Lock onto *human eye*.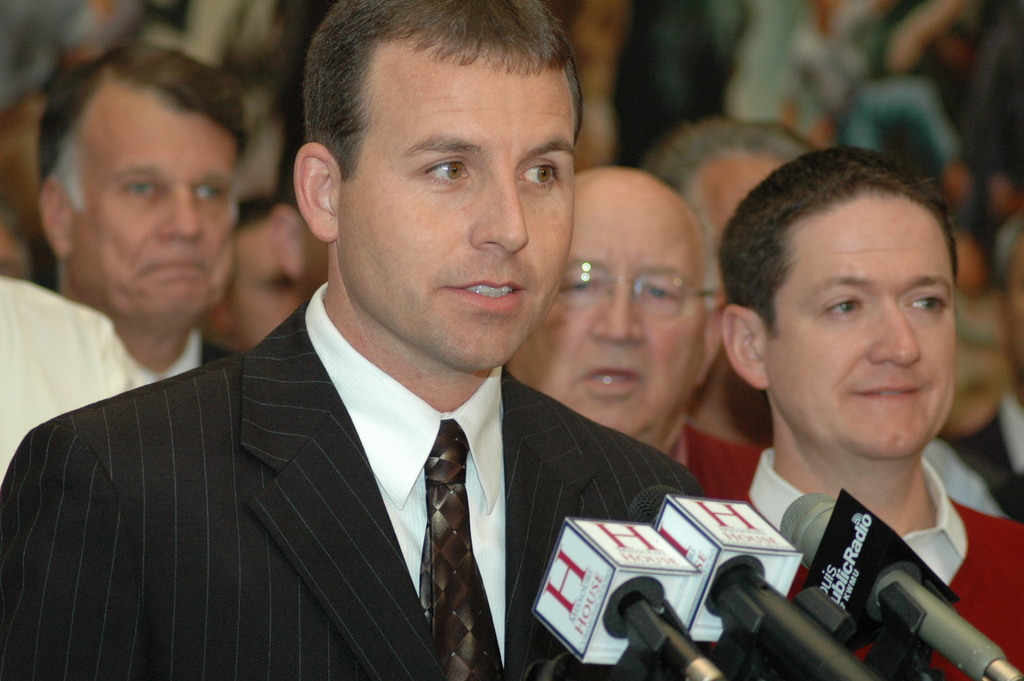
Locked: region(419, 155, 473, 186).
